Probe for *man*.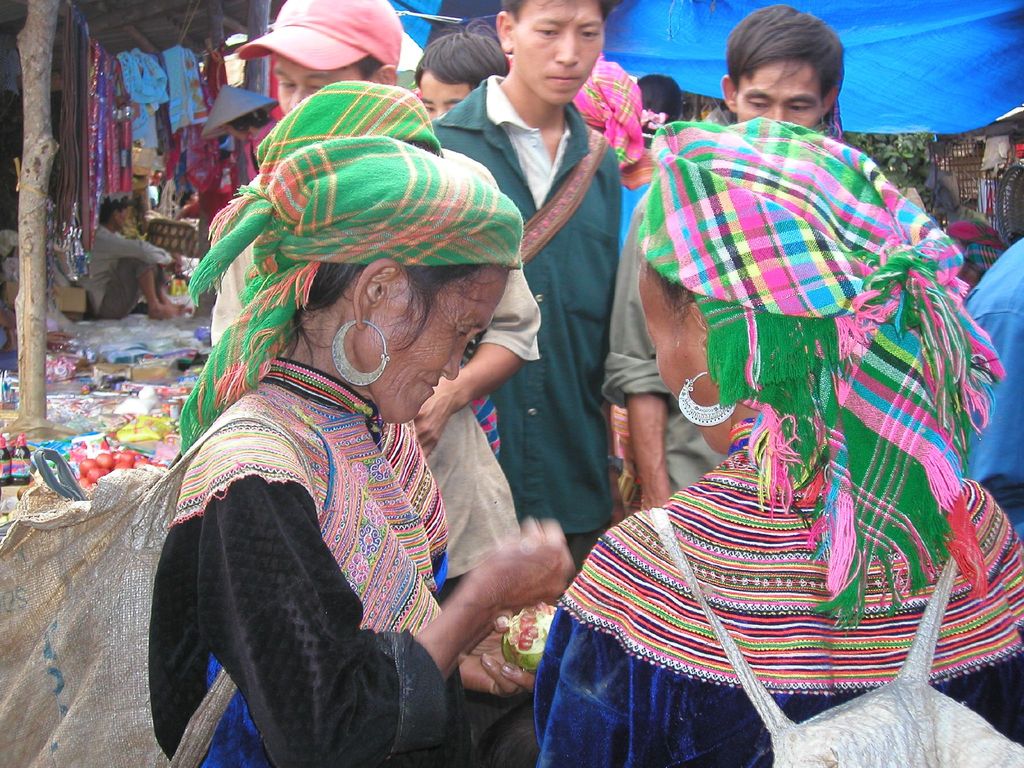
Probe result: region(602, 7, 845, 522).
